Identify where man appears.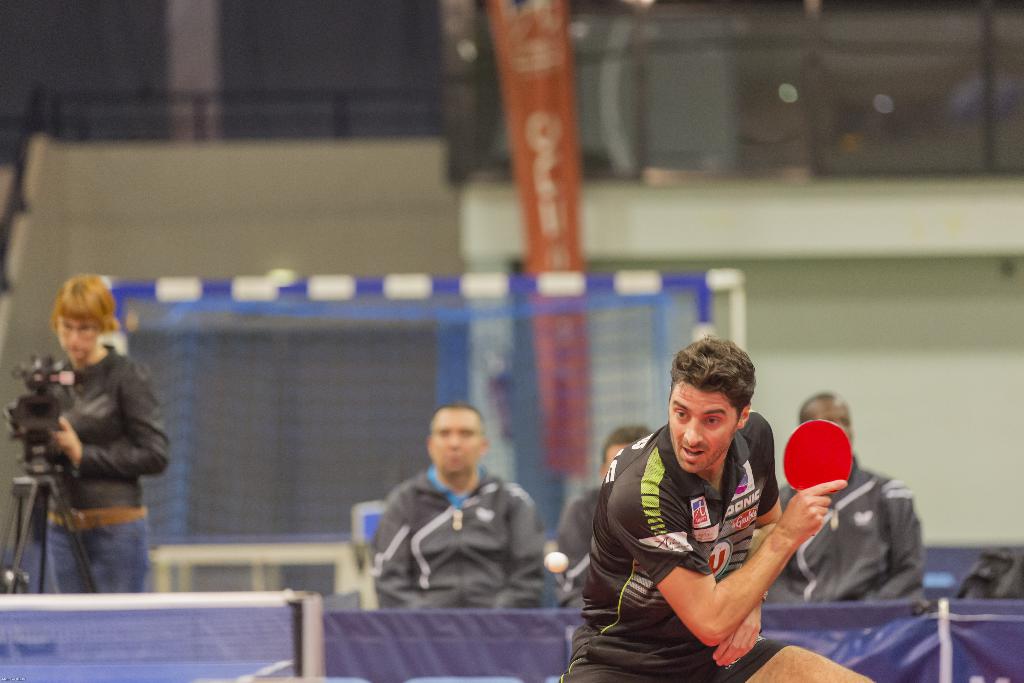
Appears at 762, 391, 927, 604.
